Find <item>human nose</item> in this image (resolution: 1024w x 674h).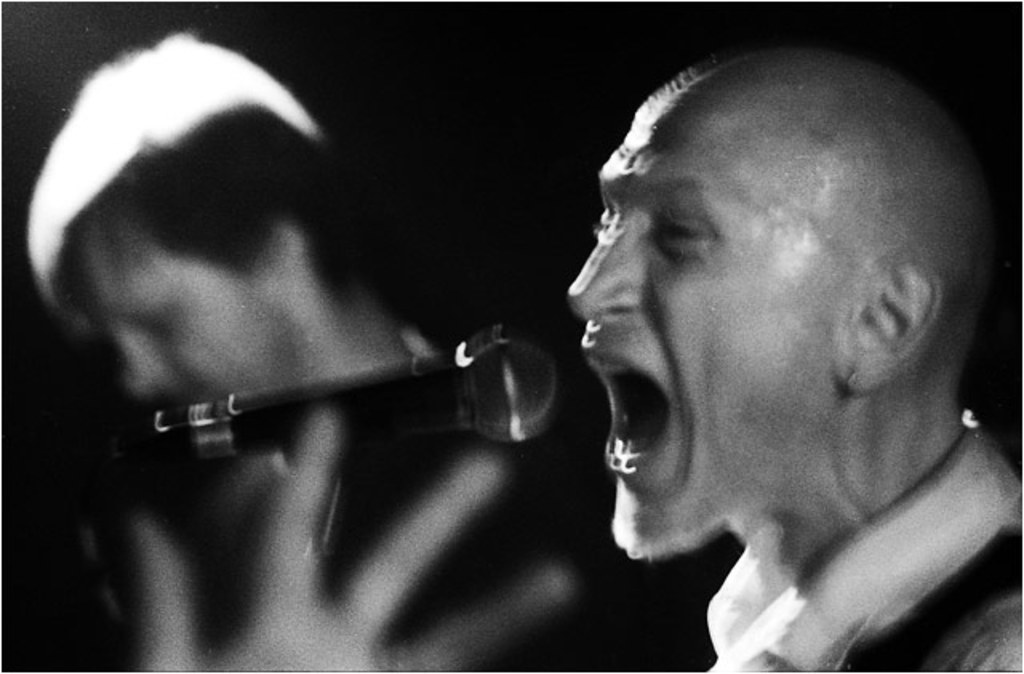
bbox(571, 226, 651, 320).
